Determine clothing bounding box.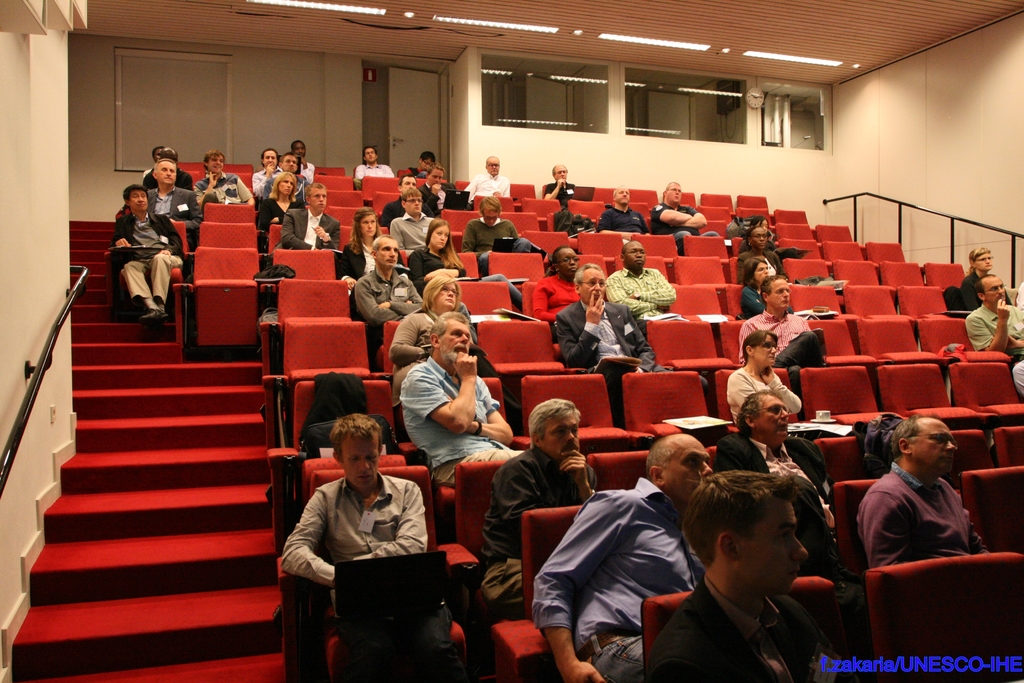
Determined: [left=394, top=354, right=531, bottom=490].
